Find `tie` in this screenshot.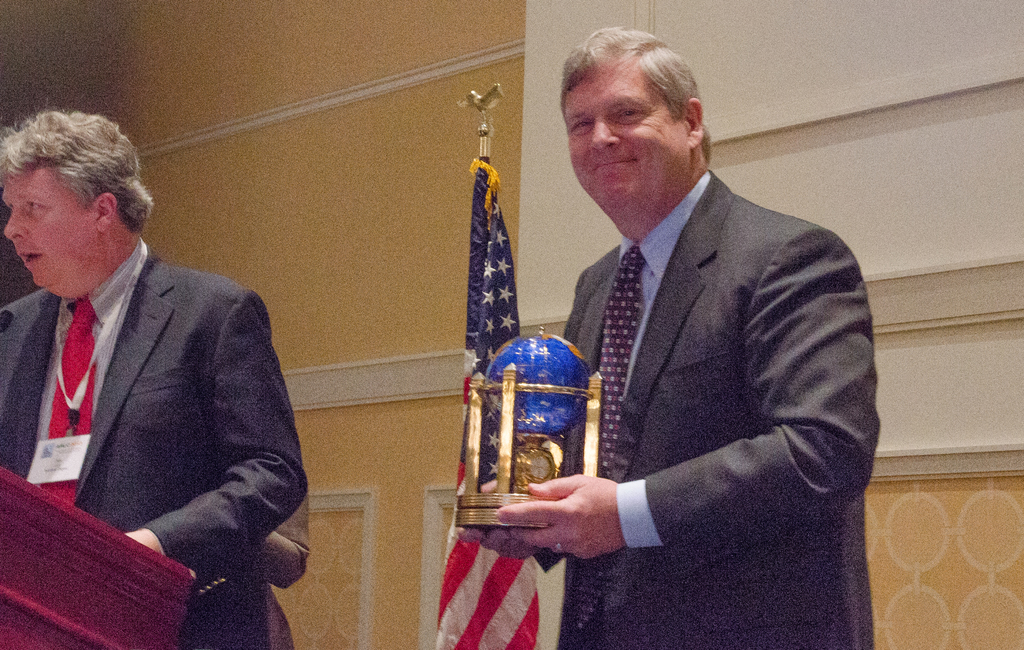
The bounding box for `tie` is rect(37, 300, 100, 505).
